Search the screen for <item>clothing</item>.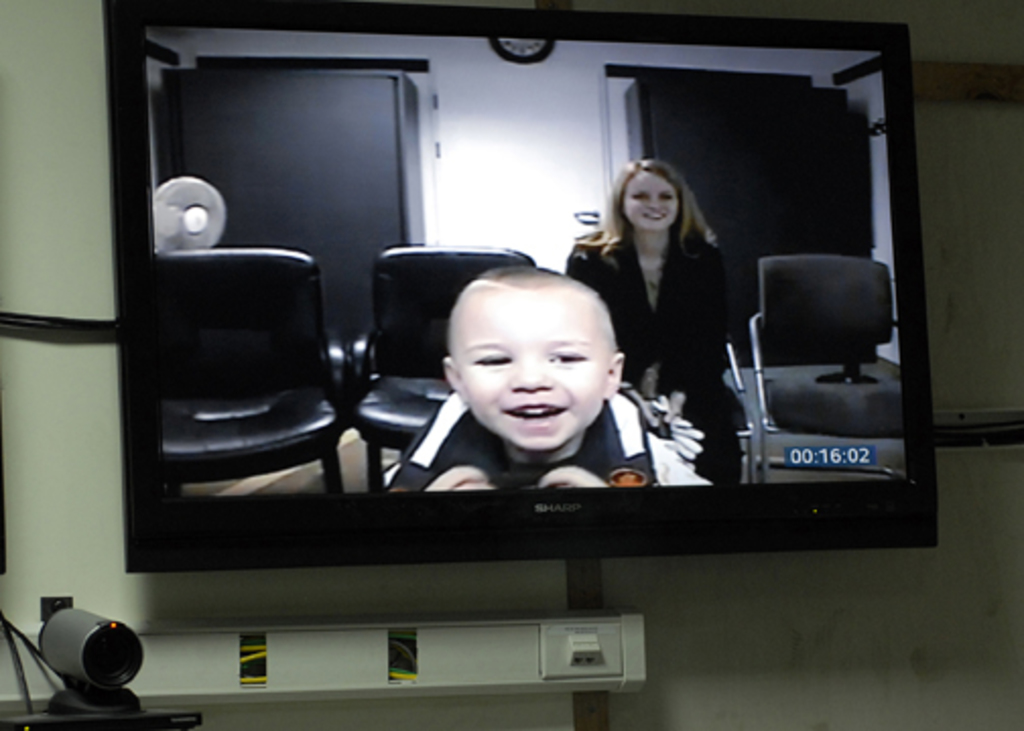
Found at select_region(392, 390, 660, 491).
